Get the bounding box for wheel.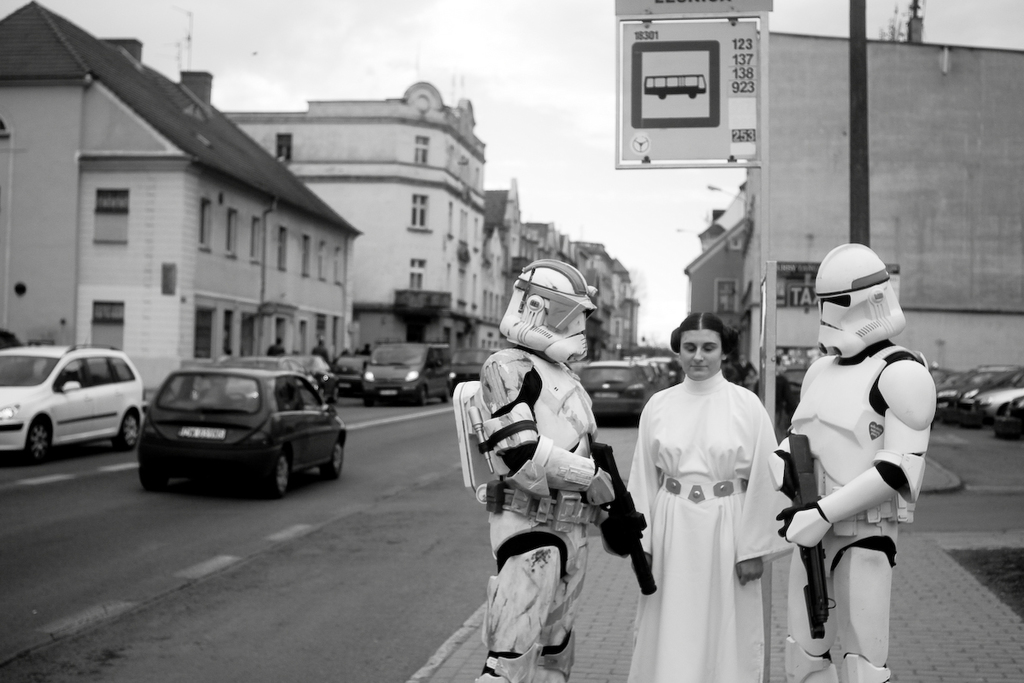
(660, 94, 666, 100).
